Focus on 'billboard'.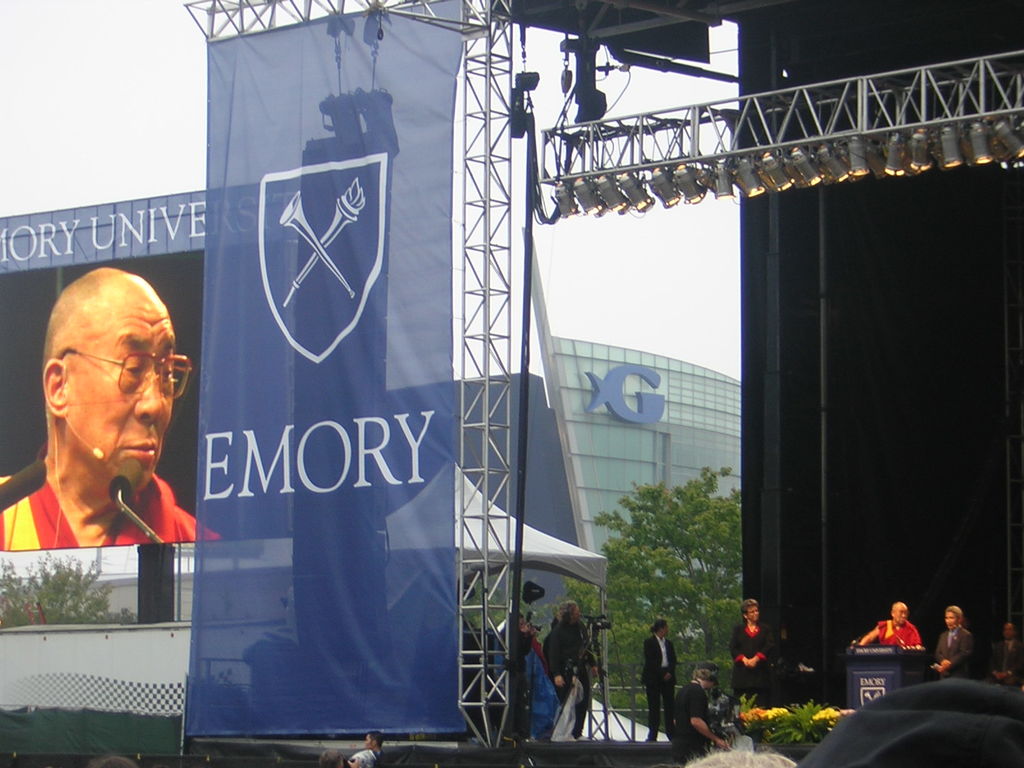
Focused at (0, 171, 372, 550).
